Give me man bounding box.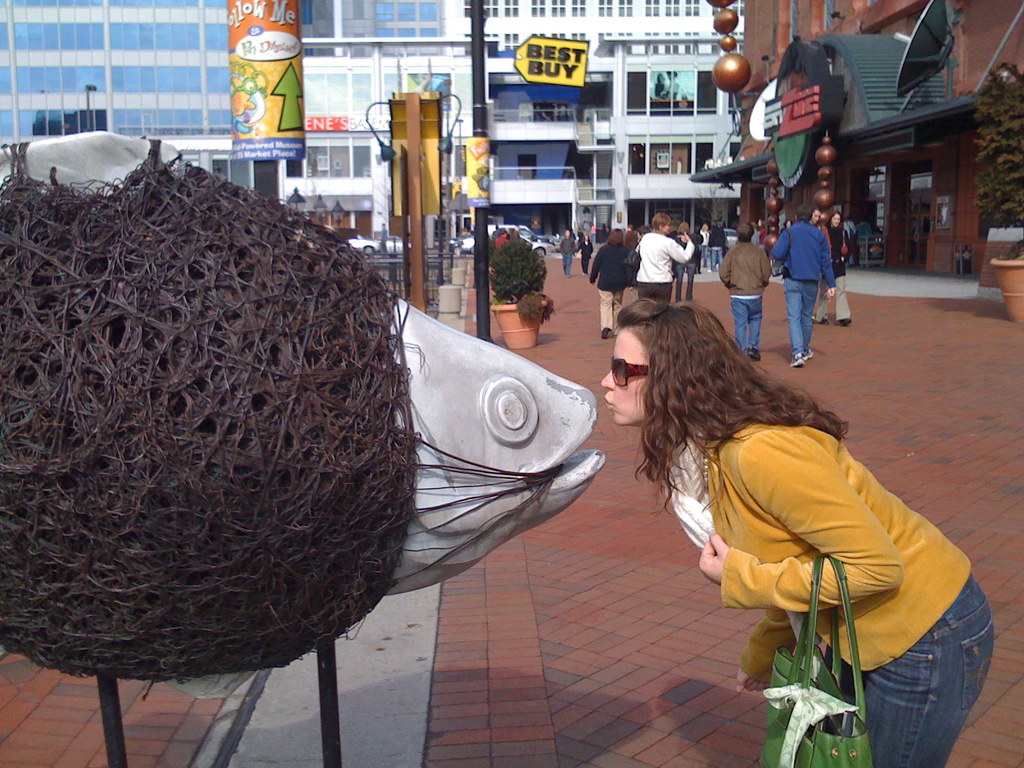
<region>769, 199, 837, 368</region>.
